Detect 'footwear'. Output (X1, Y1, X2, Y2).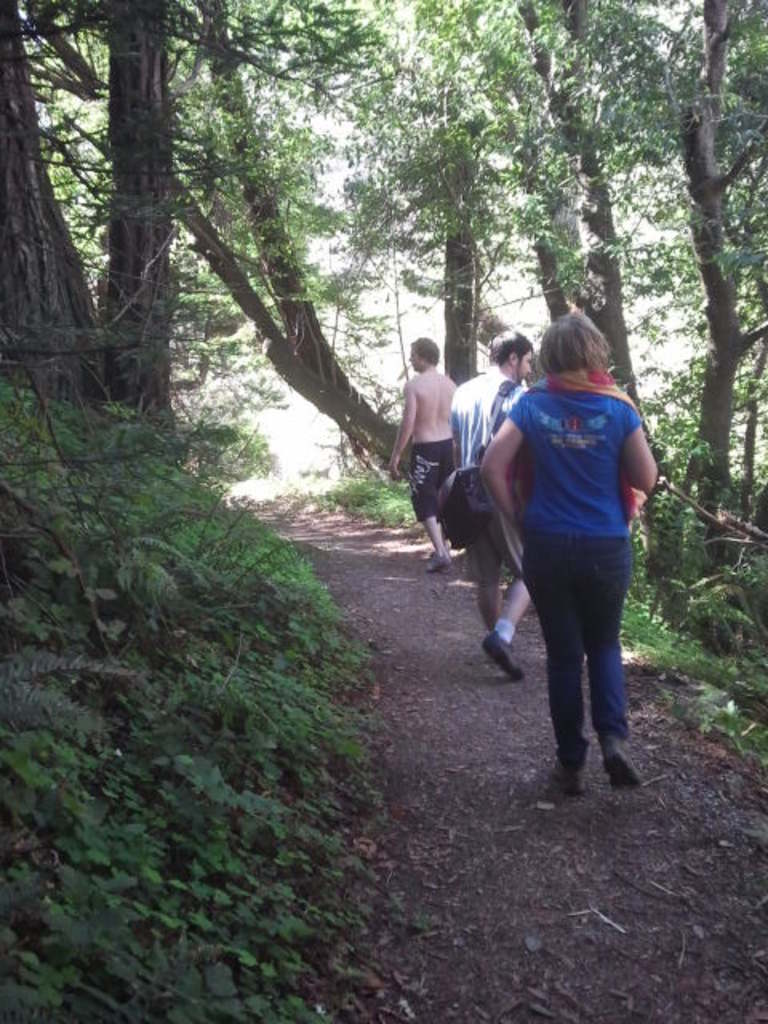
(547, 770, 587, 790).
